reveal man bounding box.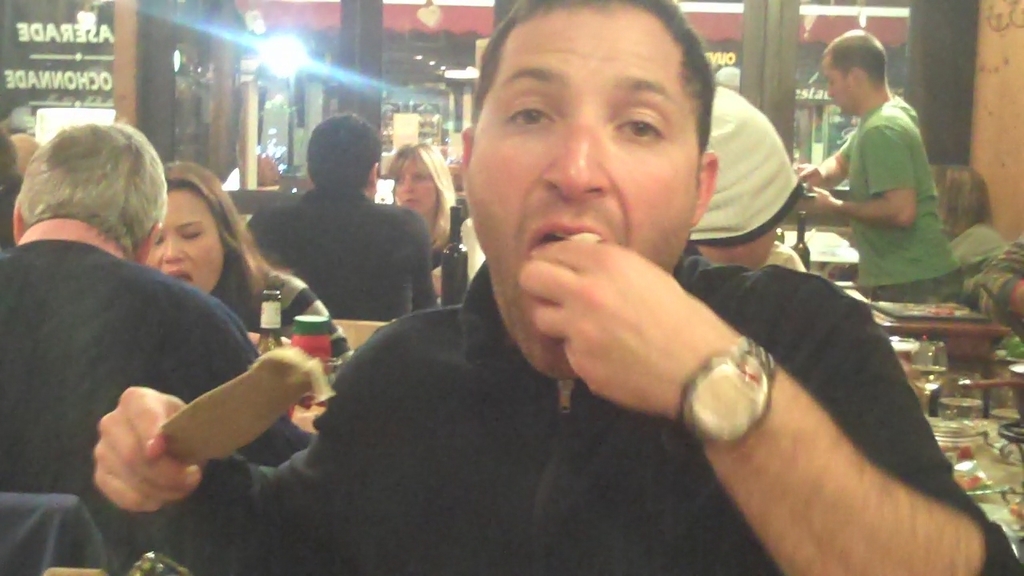
Revealed: 231/113/426/334.
